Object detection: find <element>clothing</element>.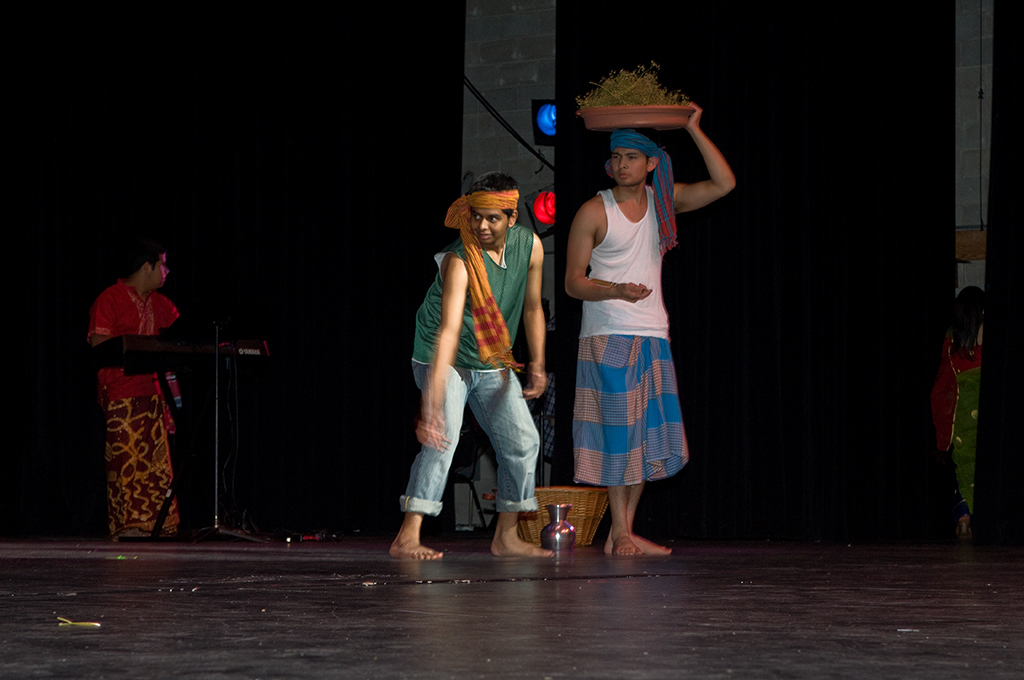
x1=561, y1=120, x2=698, y2=496.
